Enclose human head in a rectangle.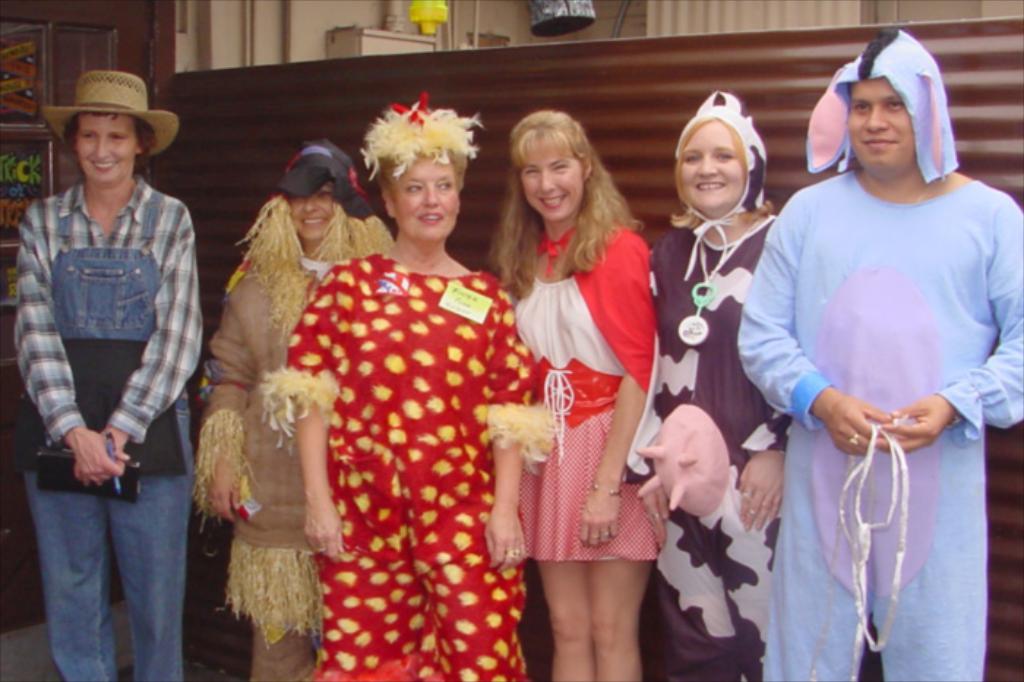
[676,108,768,202].
